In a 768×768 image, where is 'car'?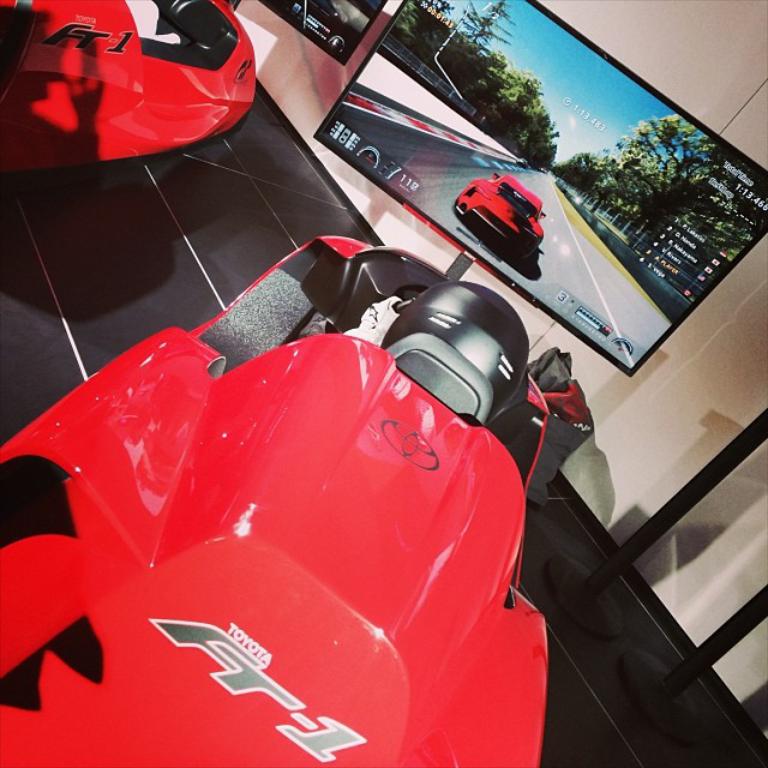
451:172:547:265.
